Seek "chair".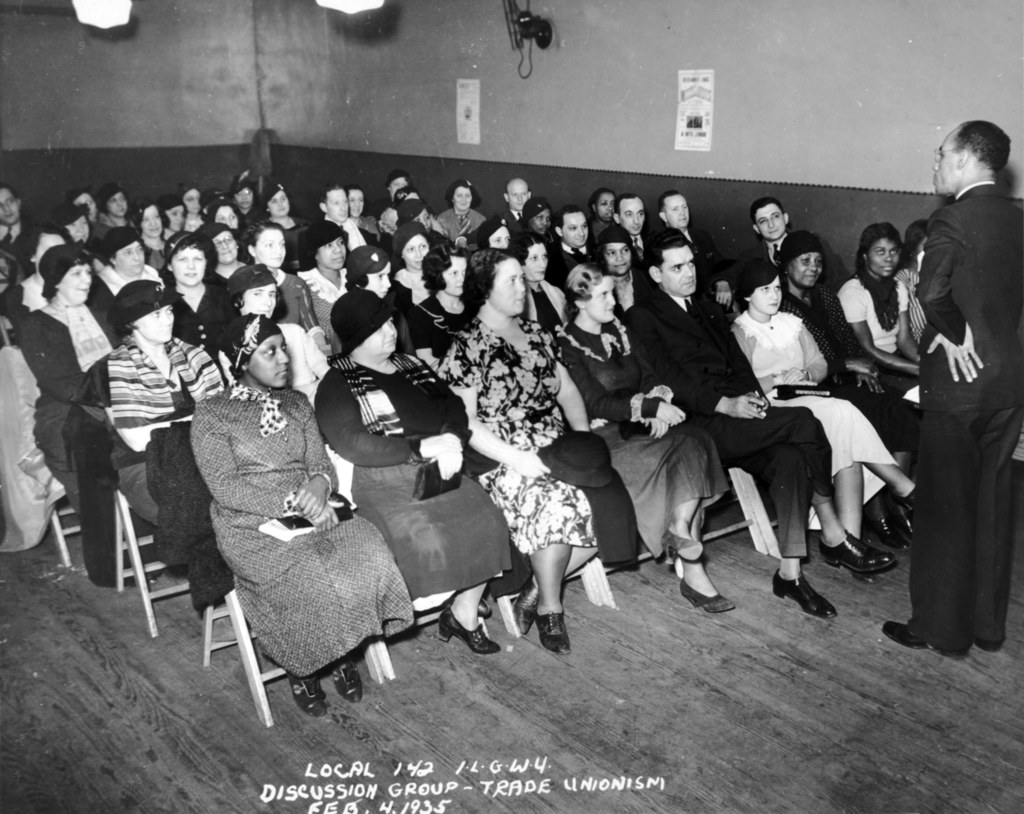
[left=80, top=349, right=192, bottom=638].
